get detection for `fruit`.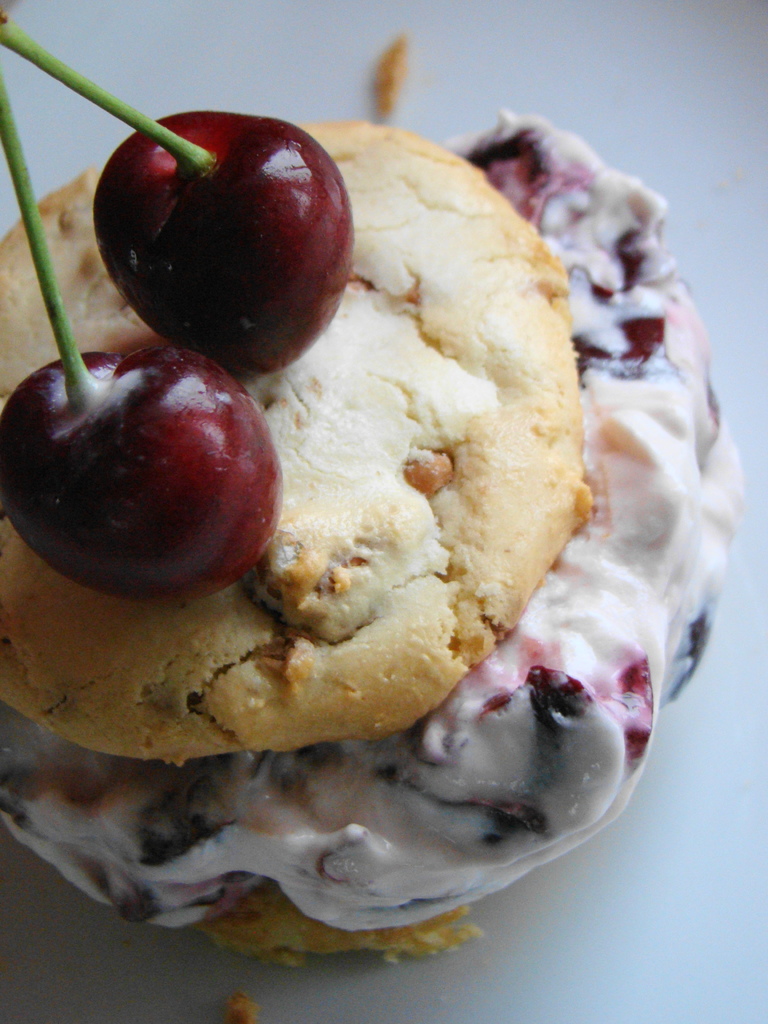
Detection: locate(90, 124, 346, 348).
